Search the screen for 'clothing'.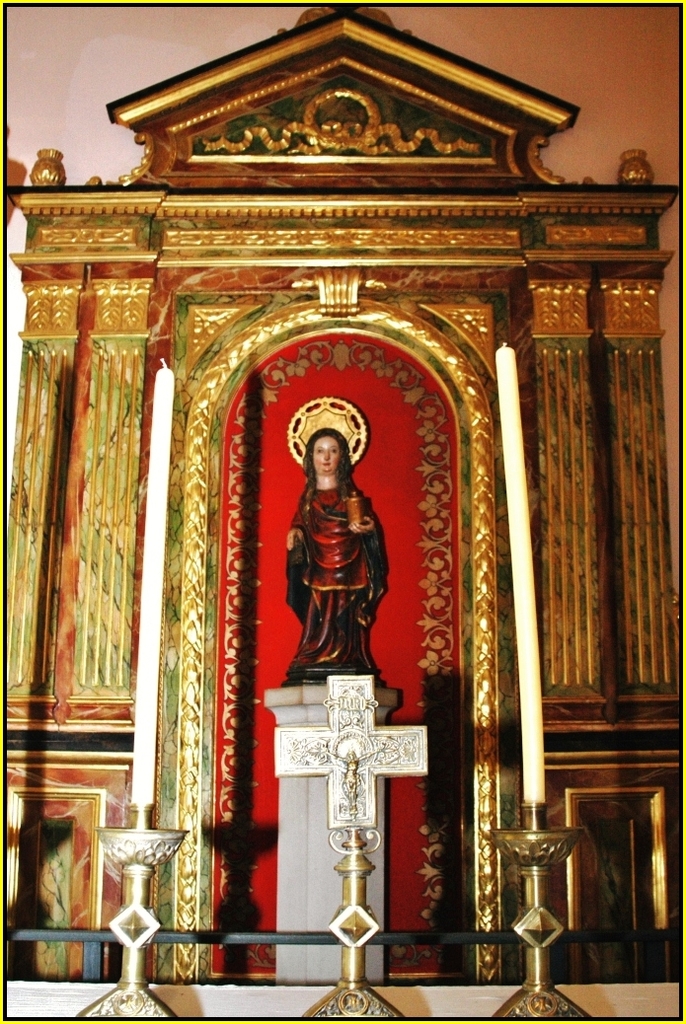
Found at bbox=[280, 409, 392, 695].
